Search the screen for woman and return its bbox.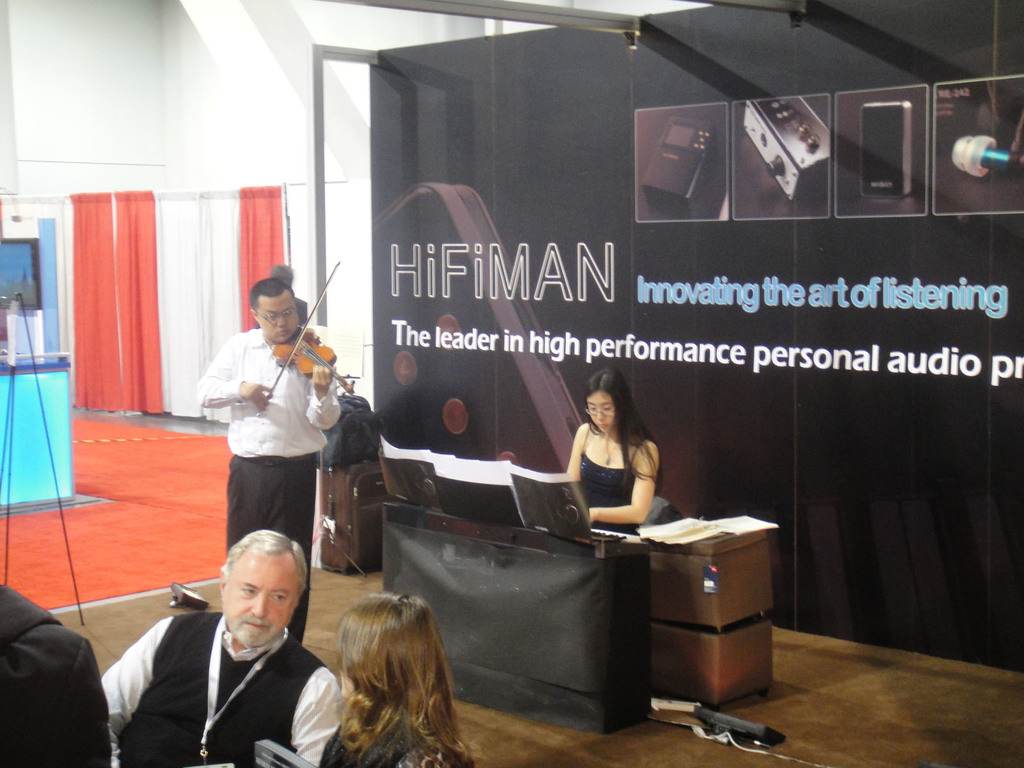
Found: rect(559, 378, 666, 544).
